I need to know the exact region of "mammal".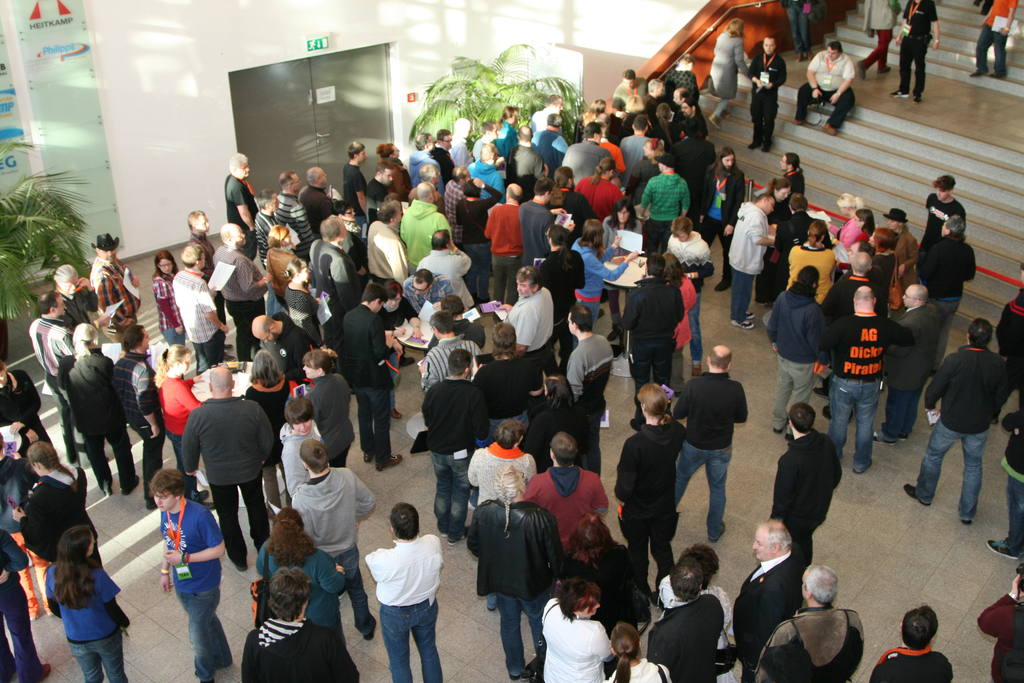
Region: (336, 281, 390, 472).
